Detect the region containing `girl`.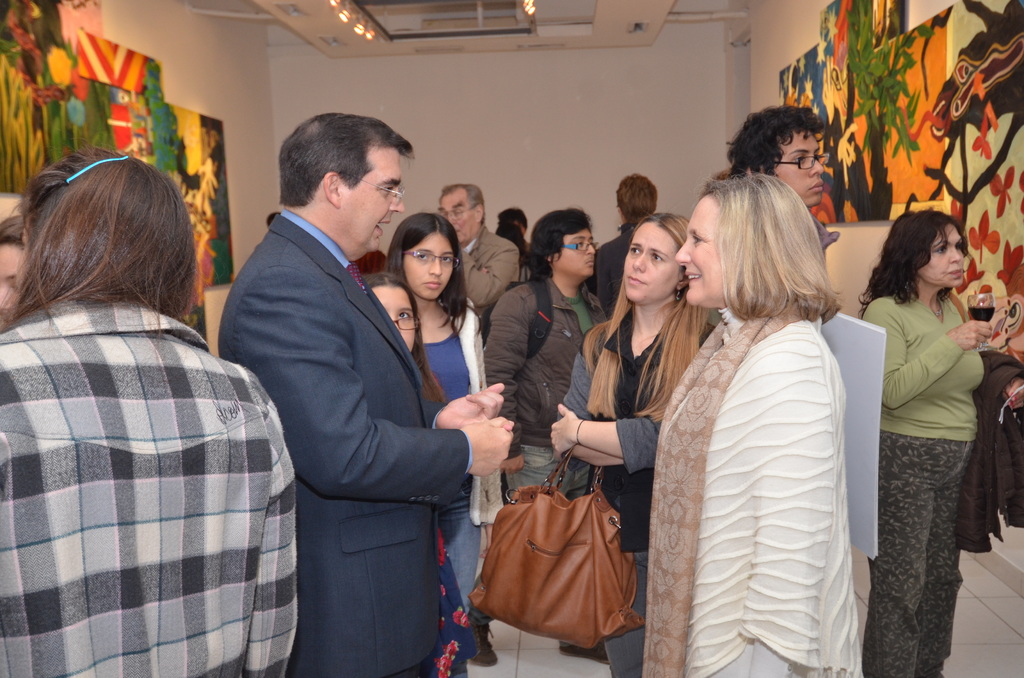
[386,211,504,677].
